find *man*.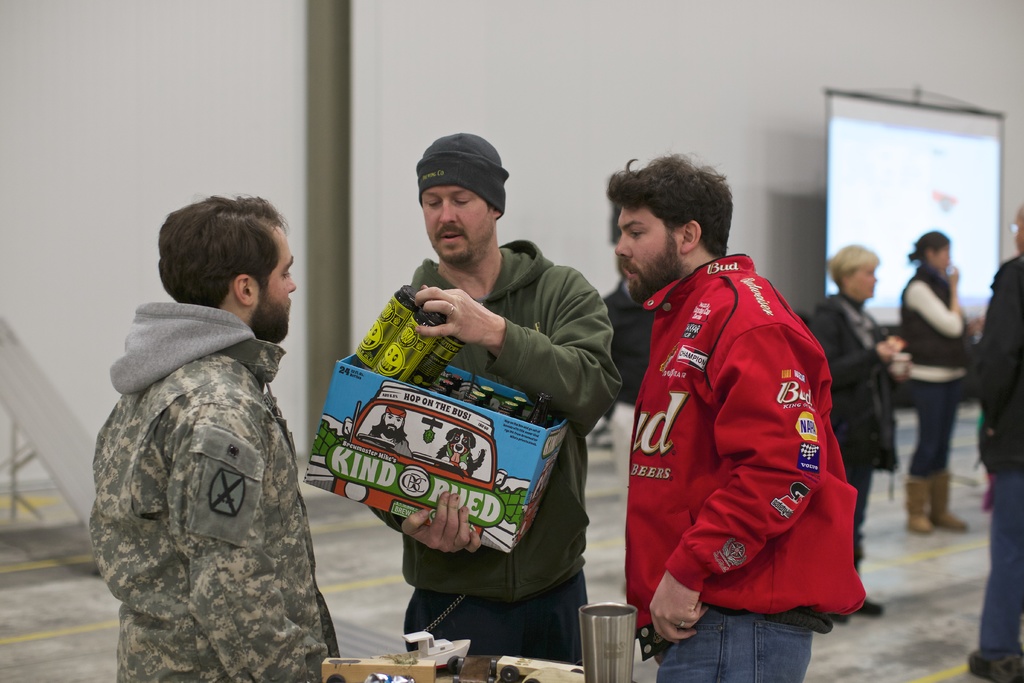
box=[607, 147, 857, 682].
